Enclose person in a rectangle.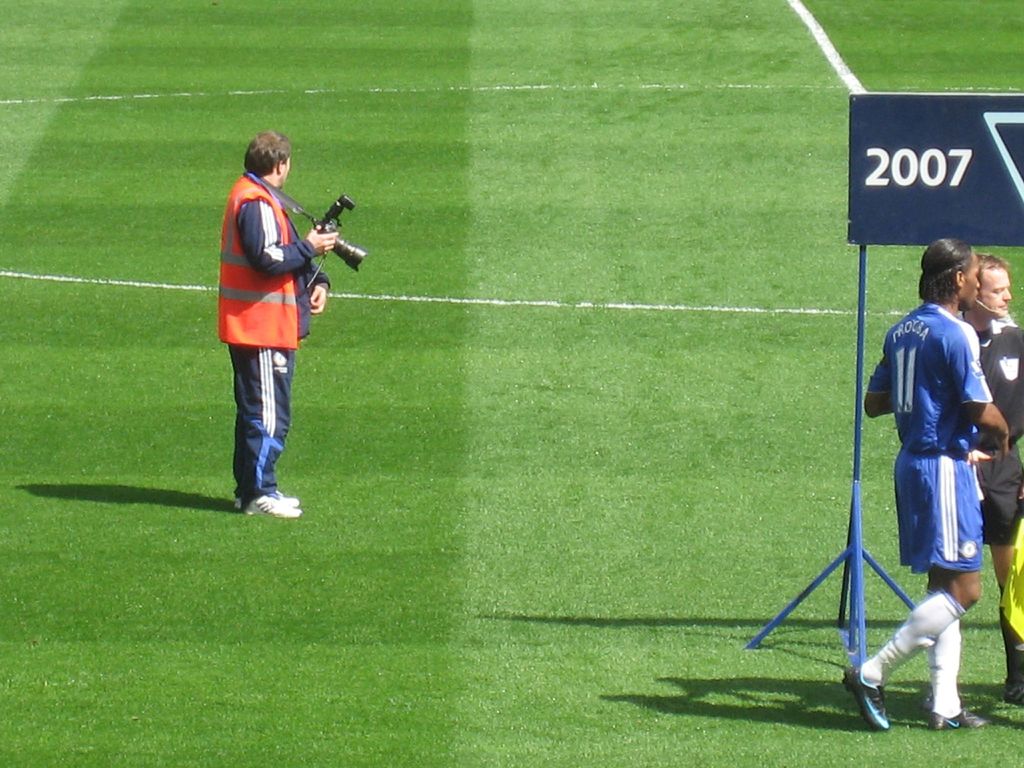
rect(954, 256, 1023, 689).
